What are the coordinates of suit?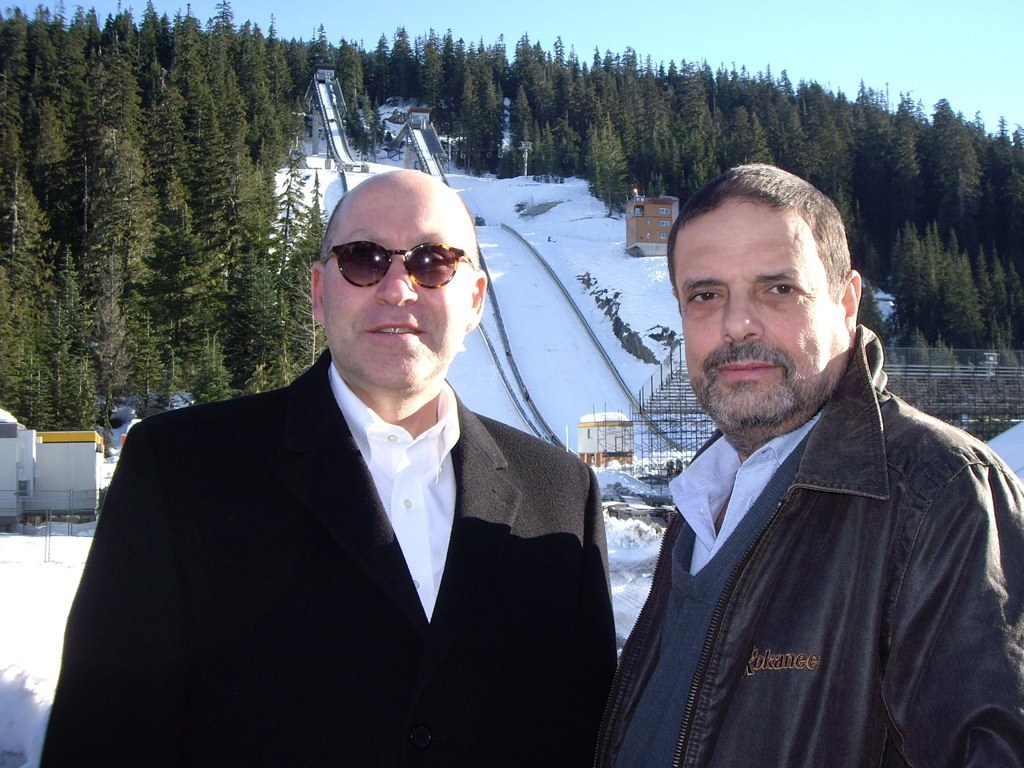
BBox(68, 274, 615, 747).
